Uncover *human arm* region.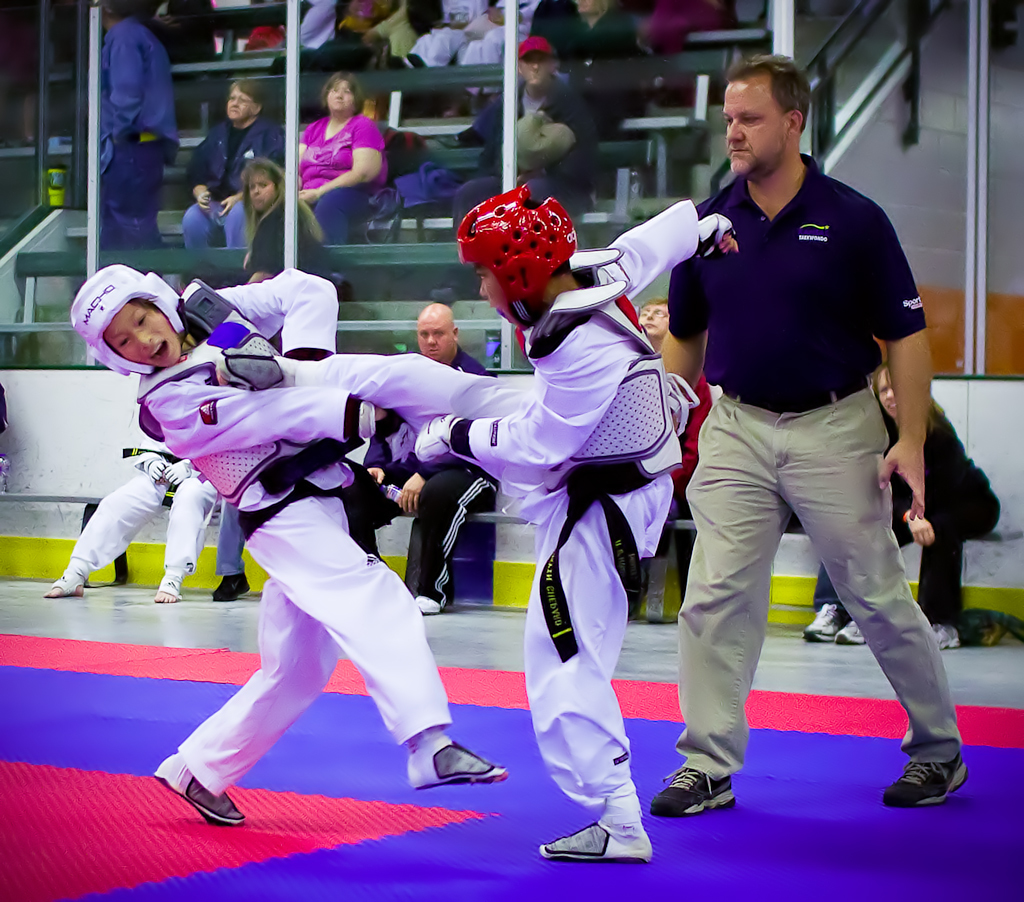
Uncovered: pyautogui.locateOnScreen(207, 268, 345, 356).
